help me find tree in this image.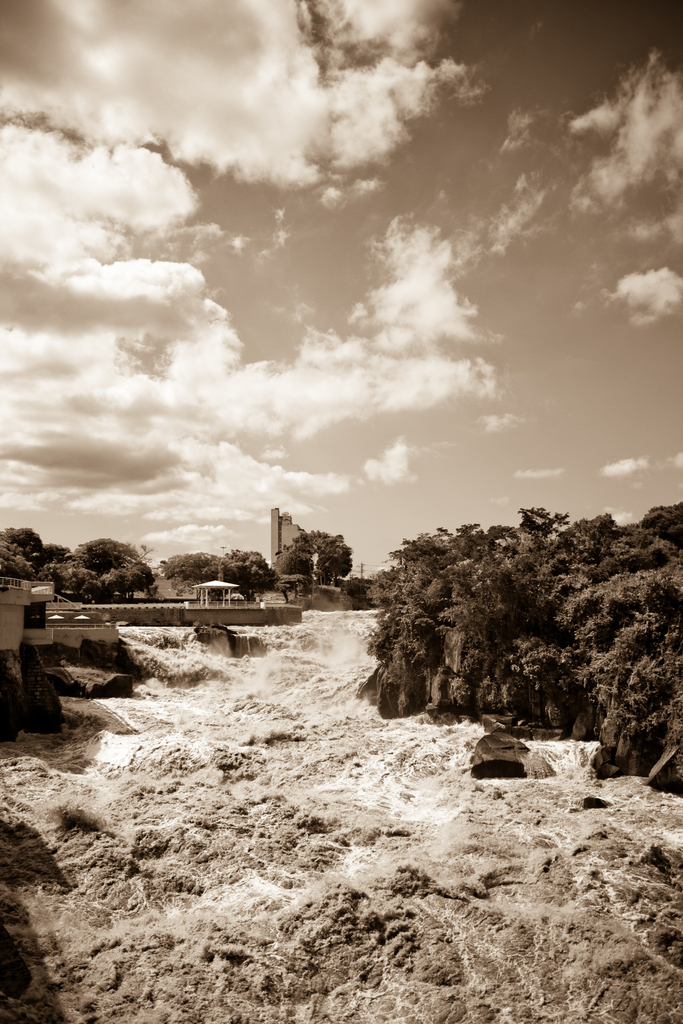
Found it: 516 505 572 536.
